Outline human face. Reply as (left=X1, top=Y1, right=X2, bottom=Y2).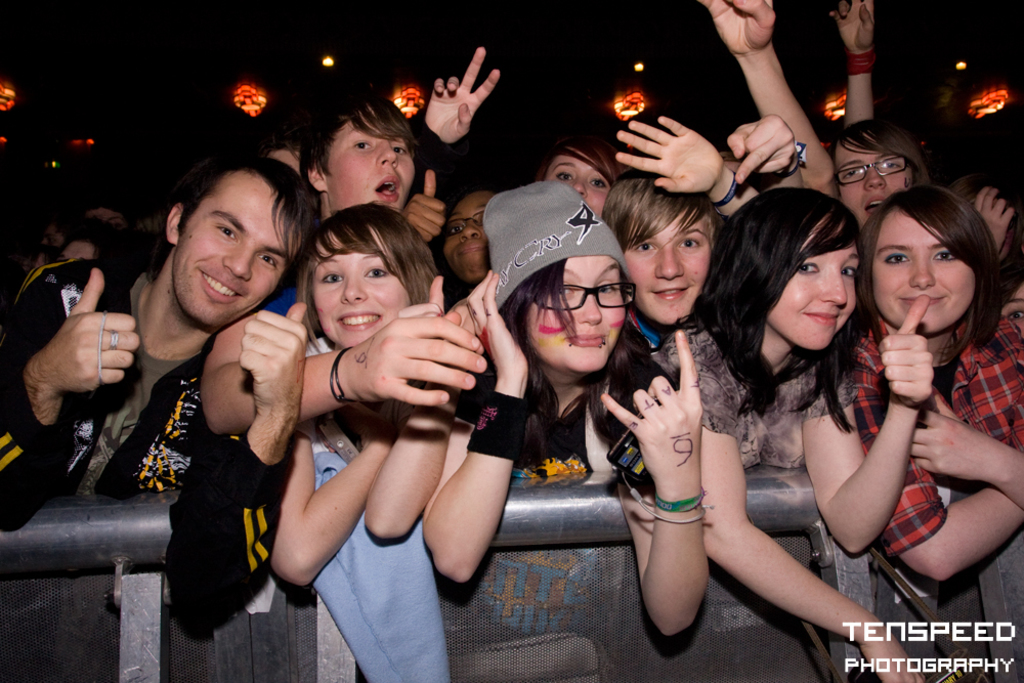
(left=871, top=211, right=974, bottom=332).
